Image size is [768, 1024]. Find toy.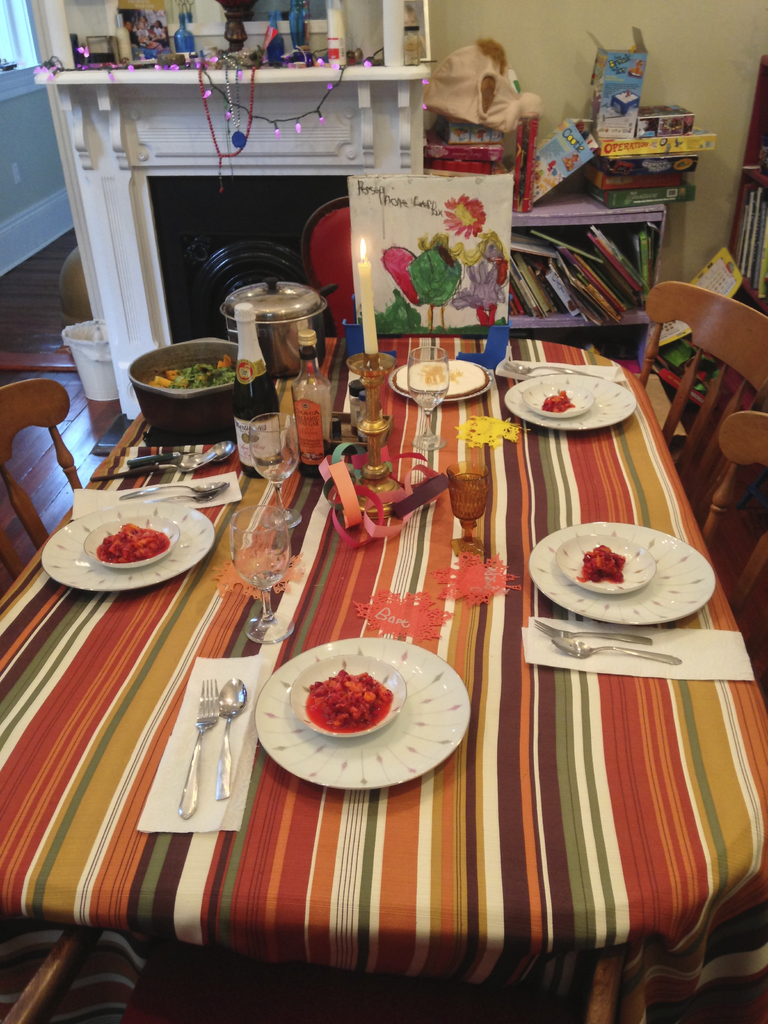
detection(536, 161, 562, 199).
